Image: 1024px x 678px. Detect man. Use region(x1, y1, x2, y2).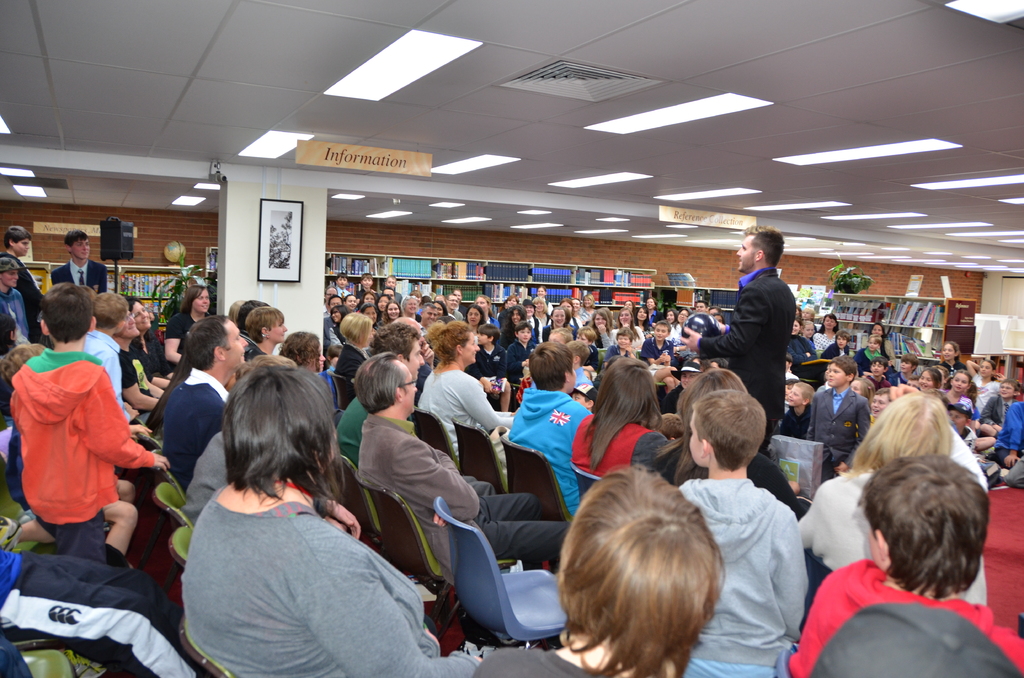
region(332, 322, 426, 461).
